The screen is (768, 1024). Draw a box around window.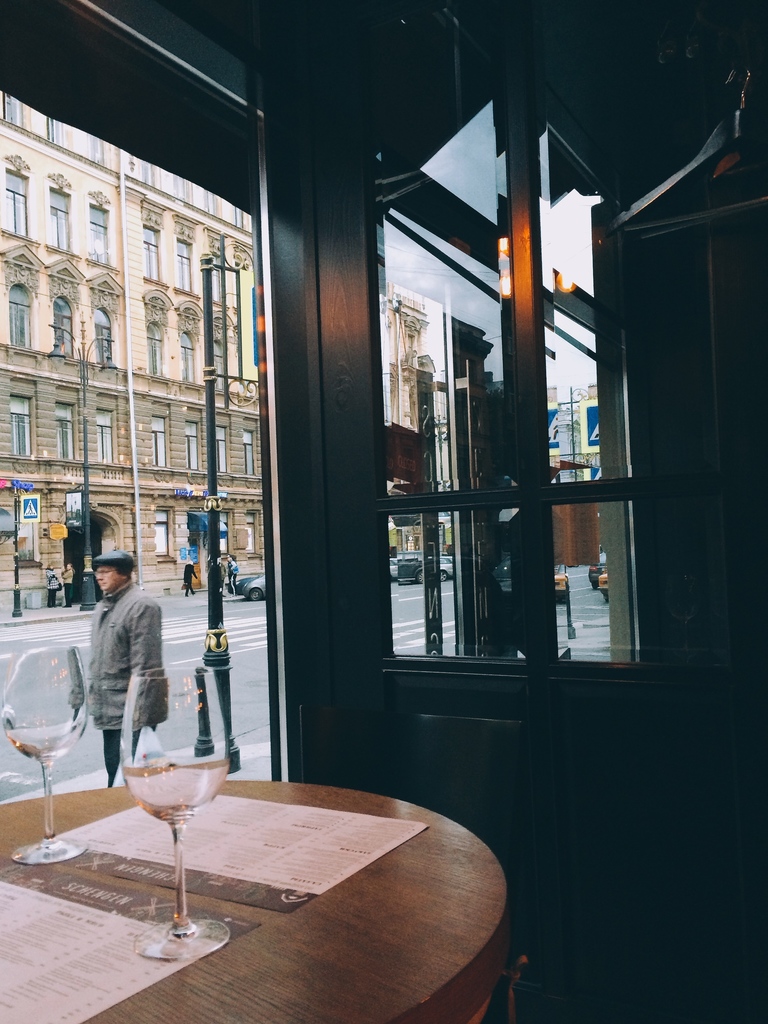
(x1=47, y1=291, x2=72, y2=356).
